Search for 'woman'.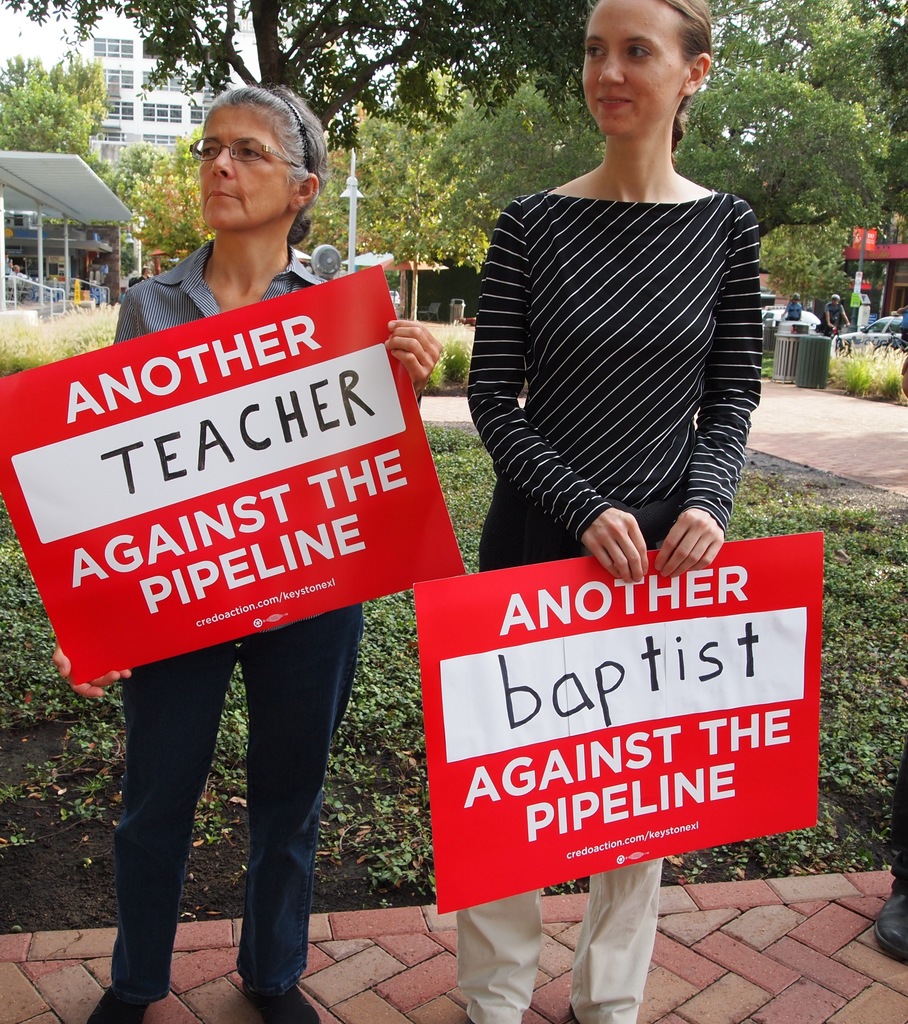
Found at (446,1,765,1023).
